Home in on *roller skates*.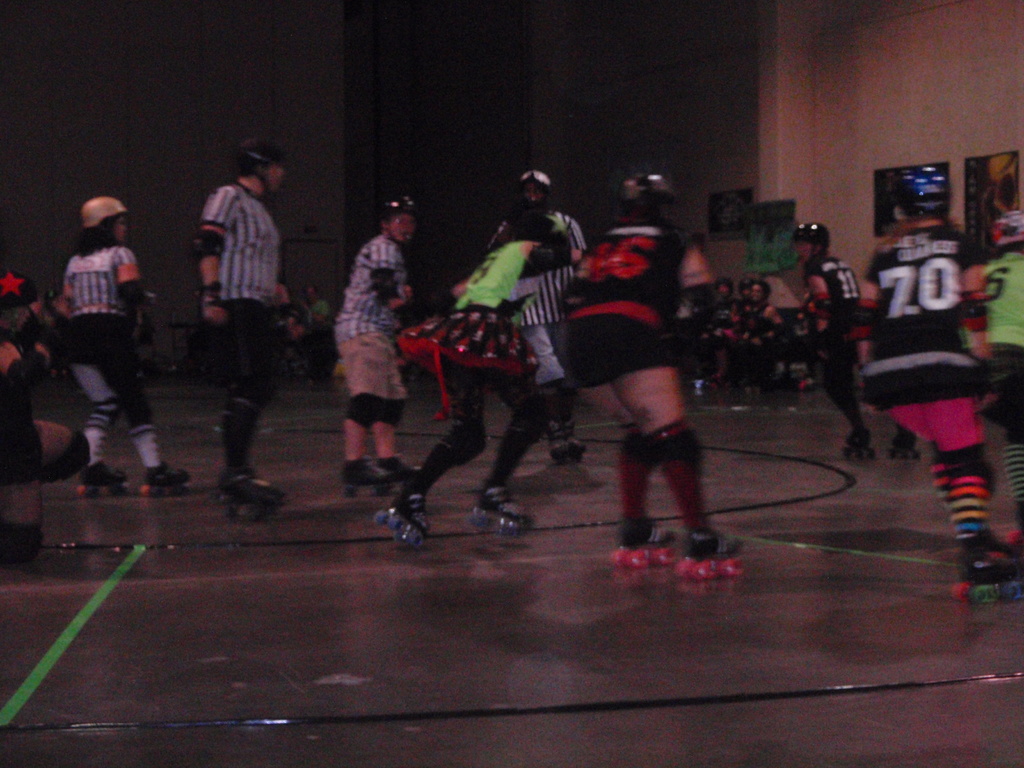
Homed in at crop(682, 527, 748, 585).
